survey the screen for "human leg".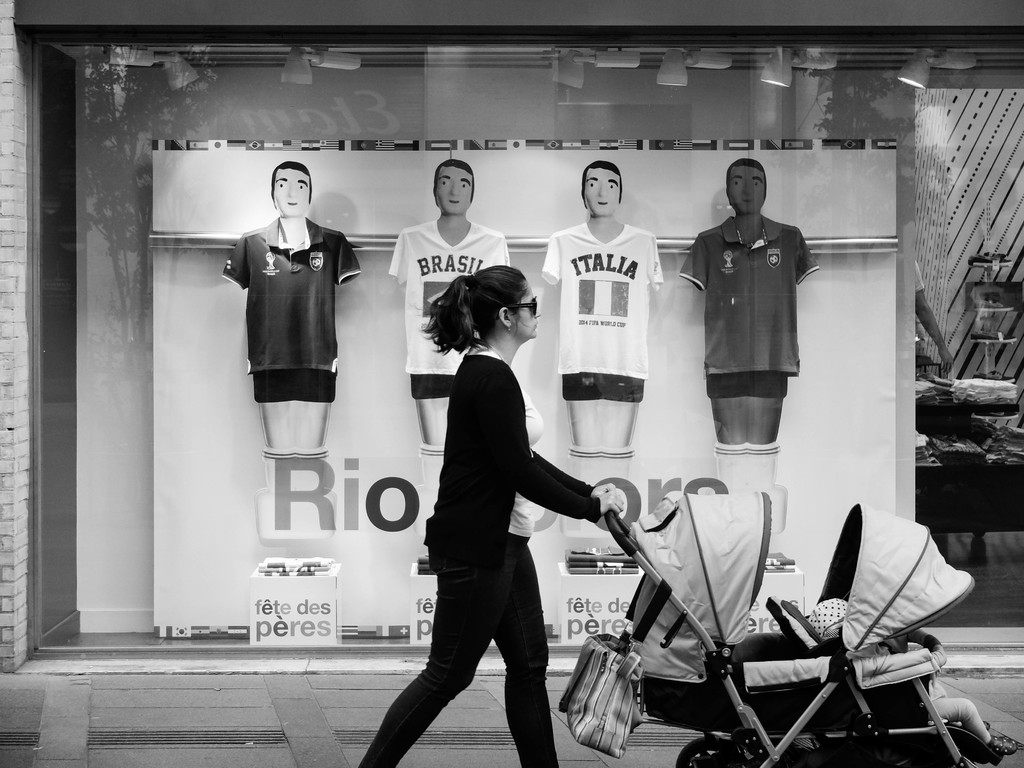
Survey found: l=504, t=548, r=567, b=766.
